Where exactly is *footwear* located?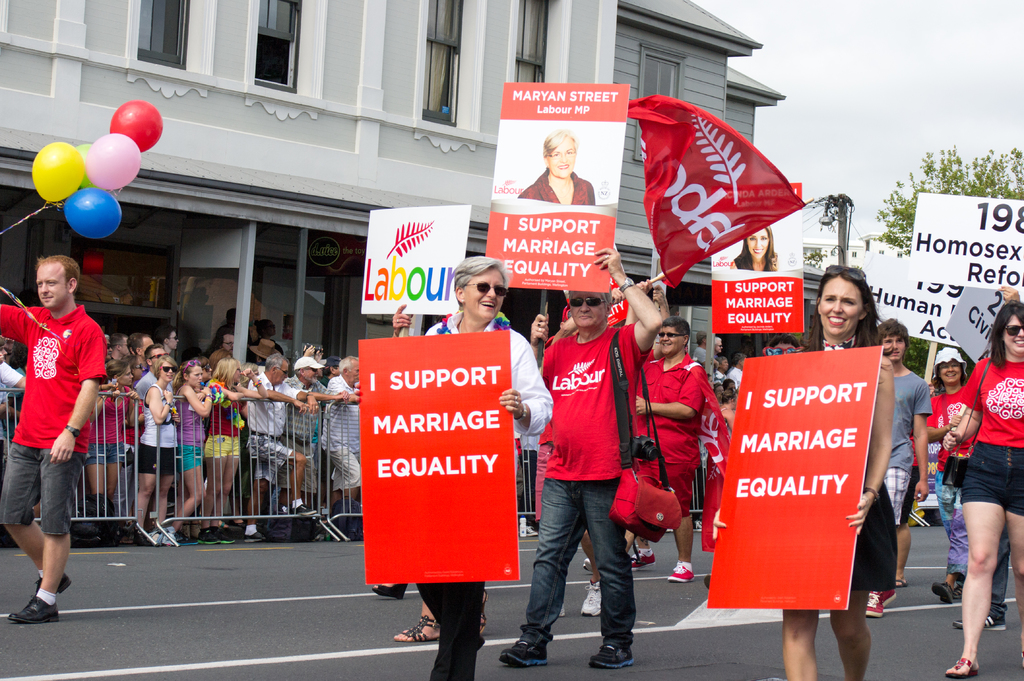
Its bounding box is rect(878, 582, 902, 607).
